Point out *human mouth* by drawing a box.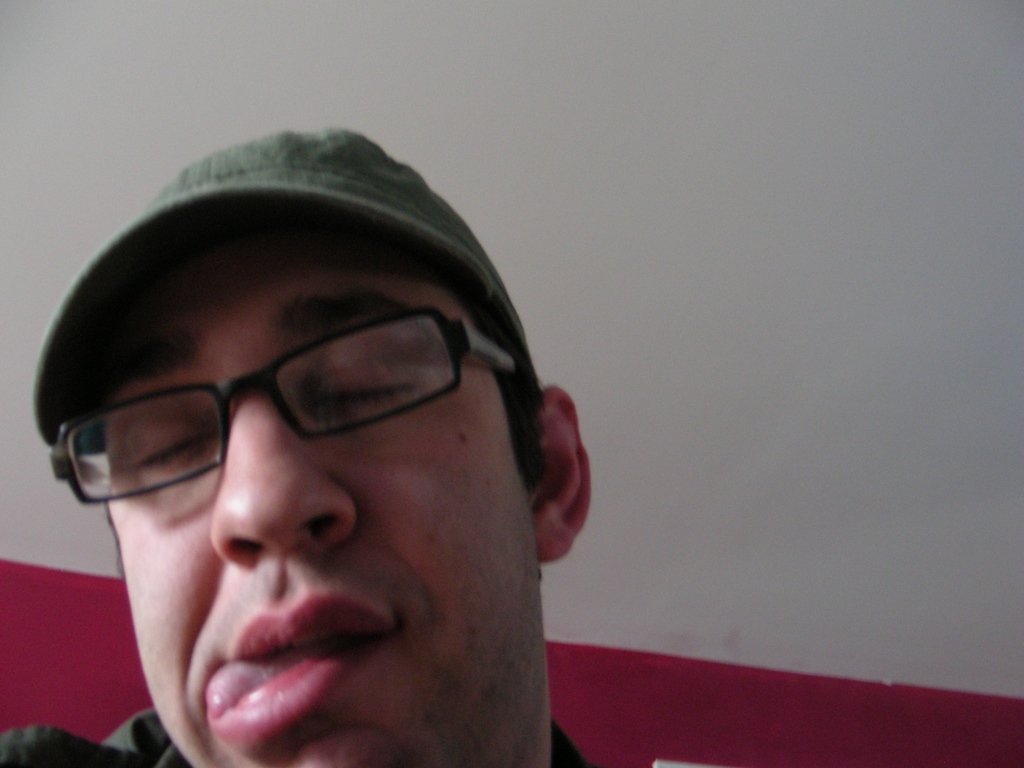
x1=209 y1=606 x2=398 y2=719.
